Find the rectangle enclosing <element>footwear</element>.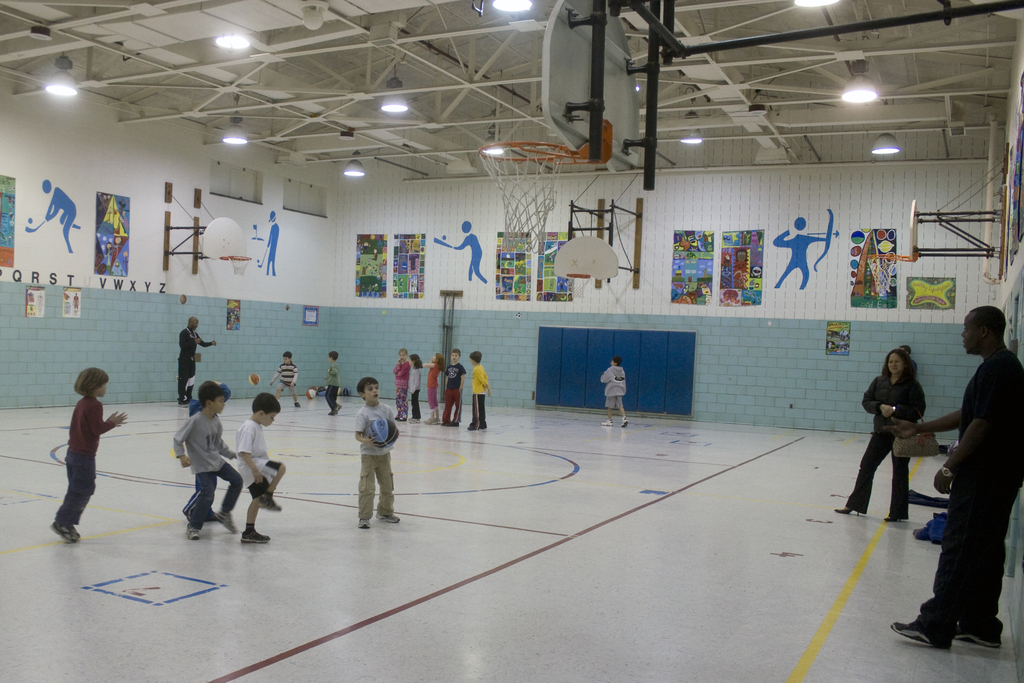
[x1=219, y1=508, x2=237, y2=537].
